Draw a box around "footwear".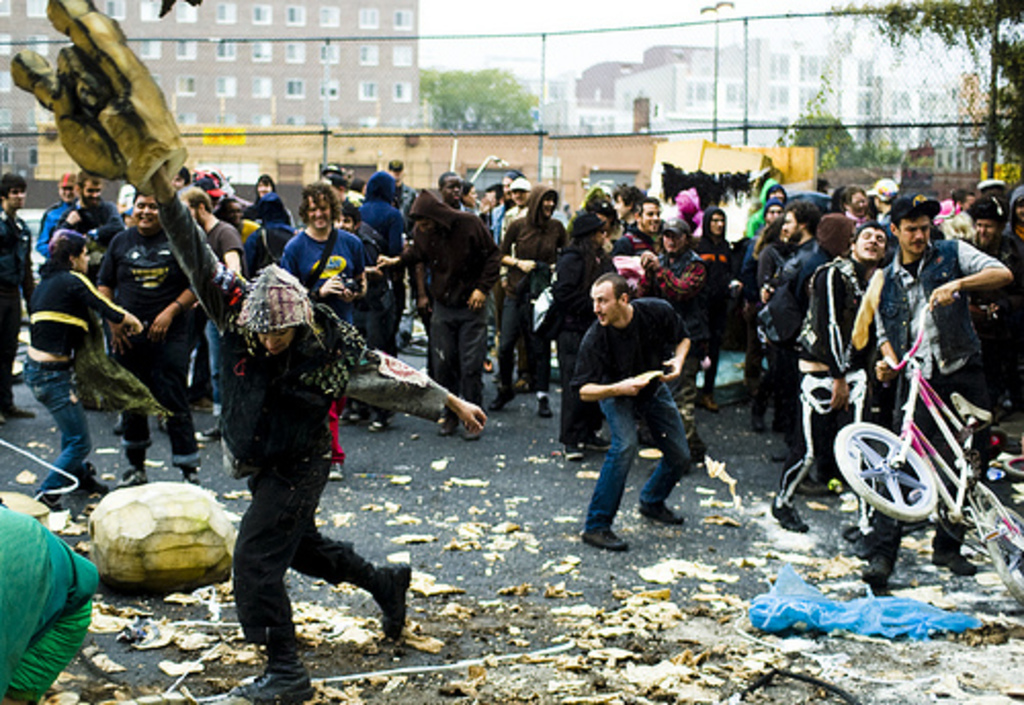
detection(434, 414, 457, 441).
